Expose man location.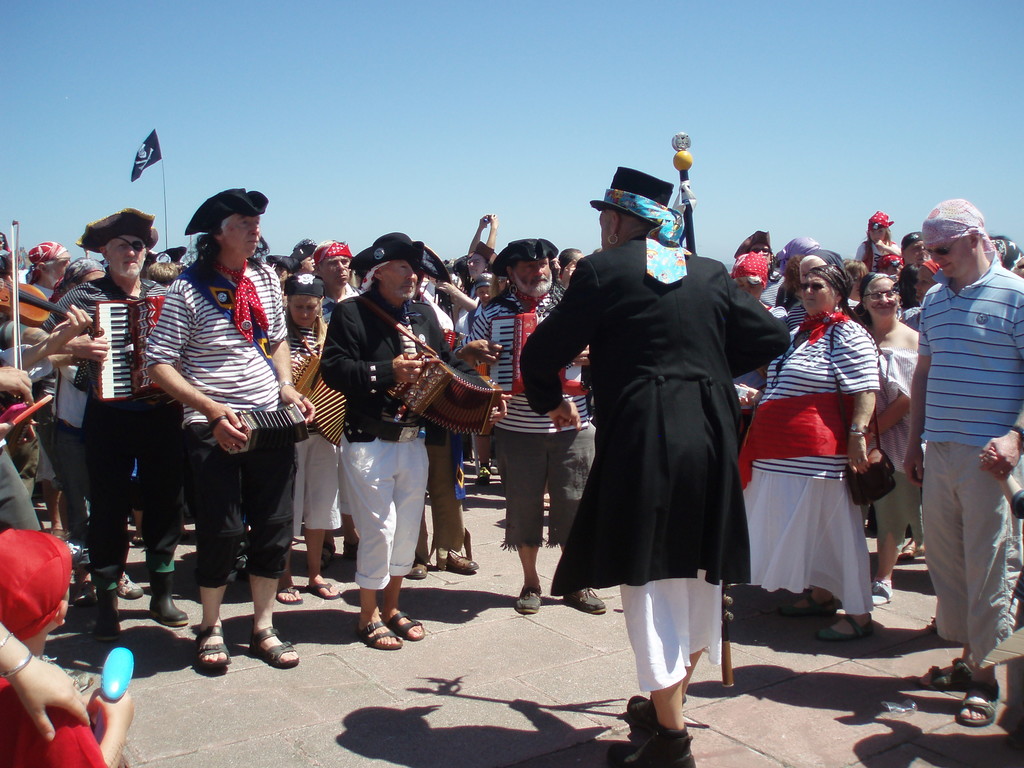
Exposed at x1=456 y1=234 x2=609 y2=631.
